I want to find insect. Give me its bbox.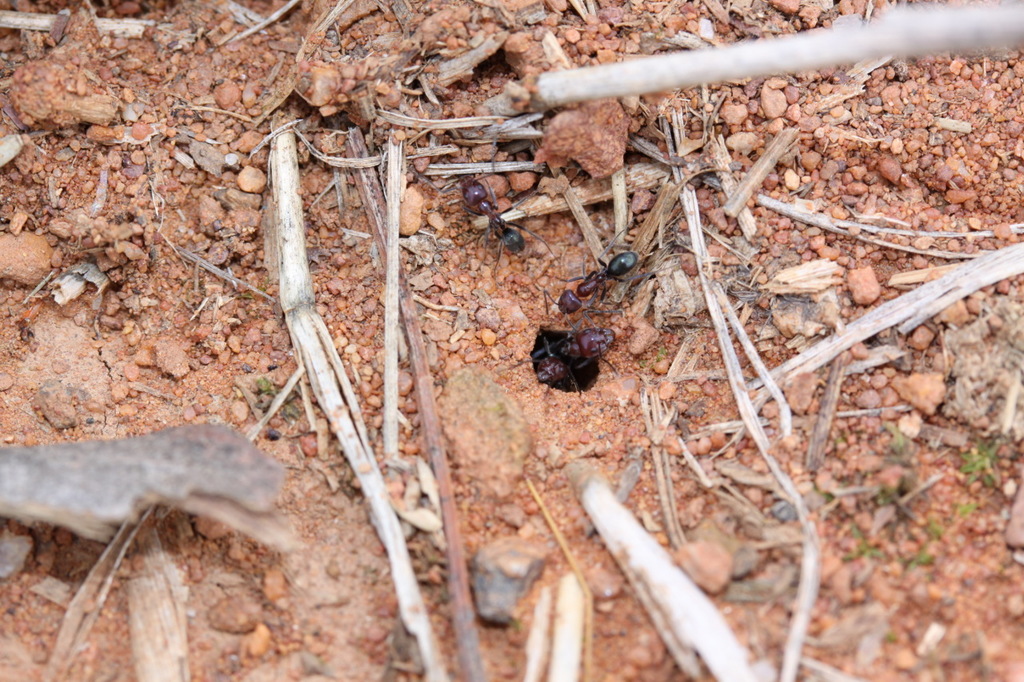
left=534, top=316, right=634, bottom=395.
